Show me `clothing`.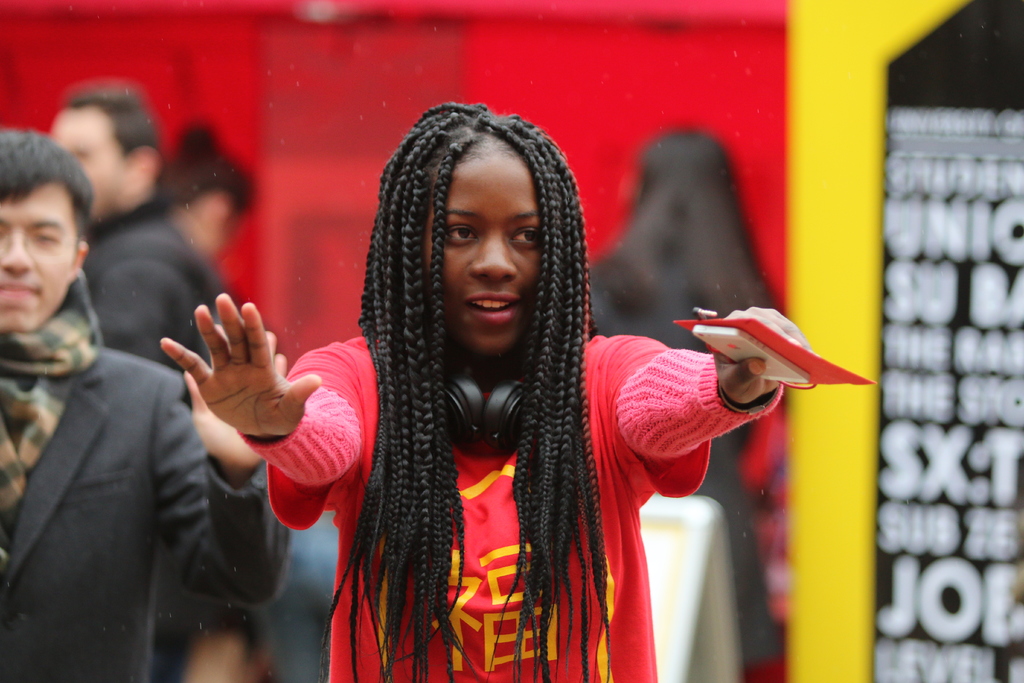
`clothing` is here: rect(242, 338, 783, 682).
